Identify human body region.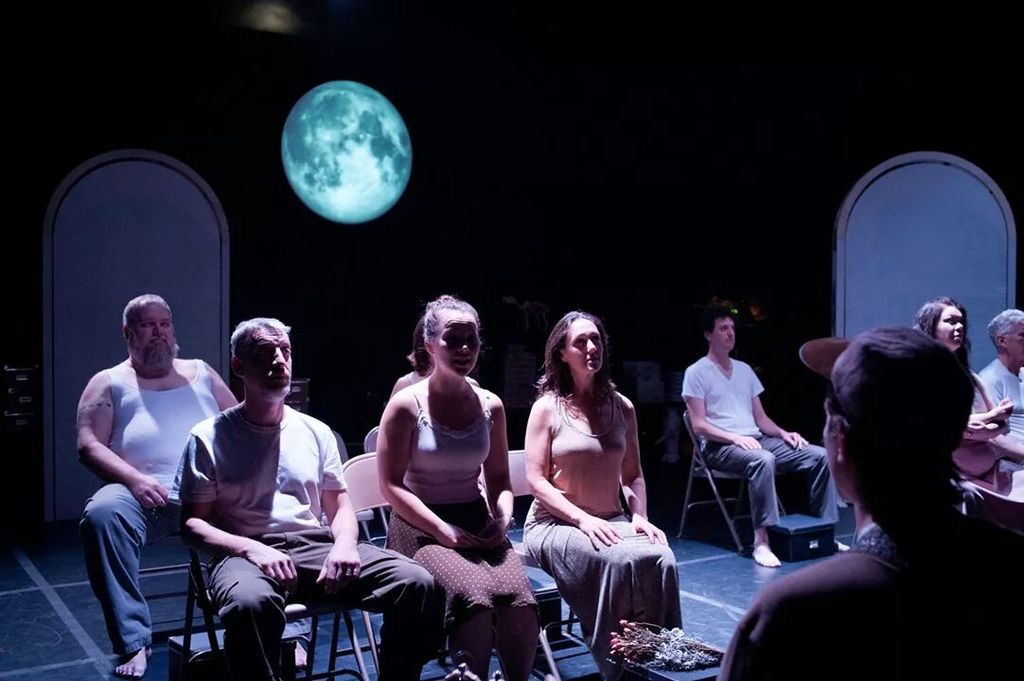
Region: 374, 375, 542, 680.
